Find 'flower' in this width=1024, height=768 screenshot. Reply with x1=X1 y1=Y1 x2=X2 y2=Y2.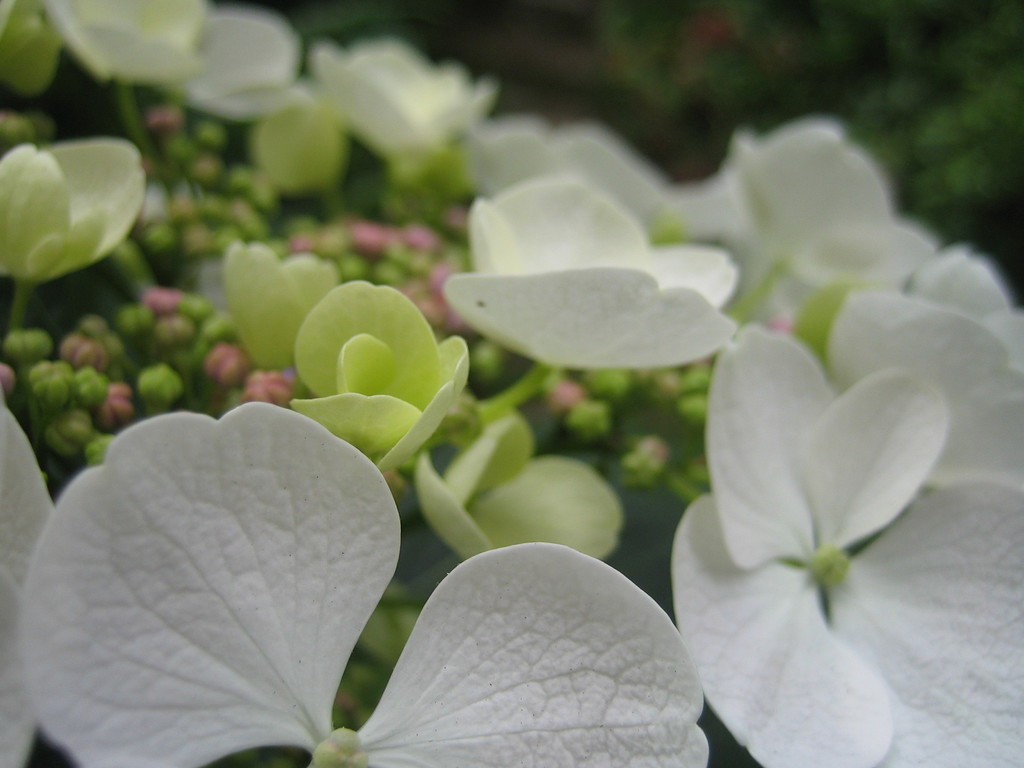
x1=655 y1=267 x2=948 y2=756.
